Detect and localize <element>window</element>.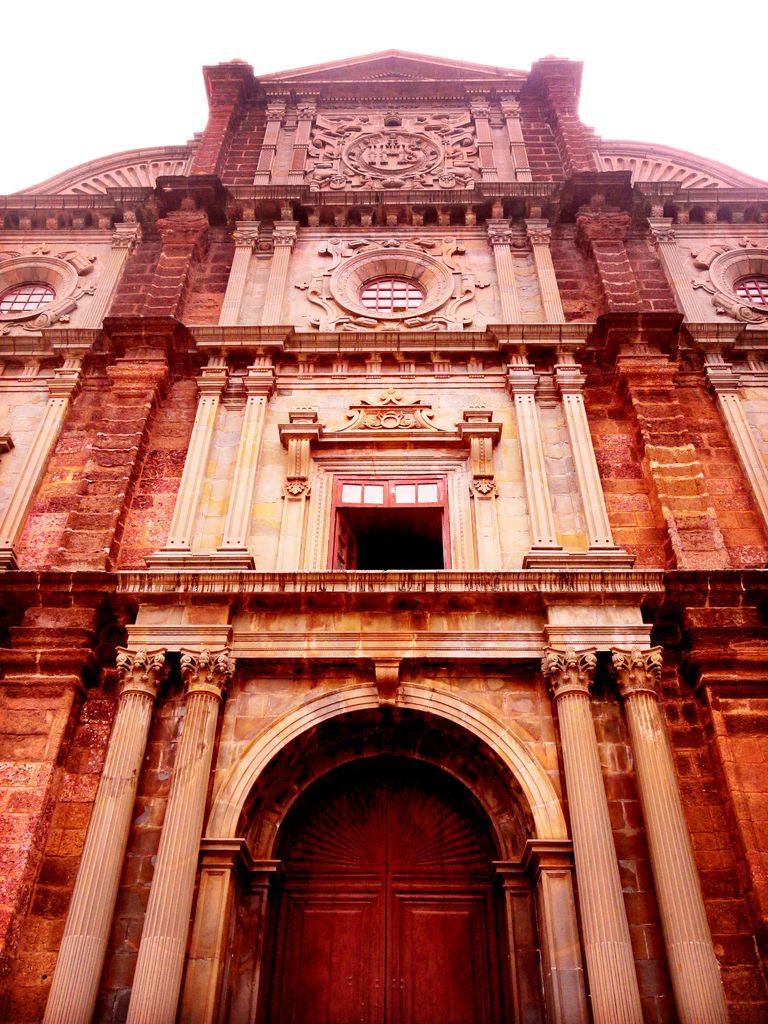
Localized at detection(322, 435, 468, 579).
